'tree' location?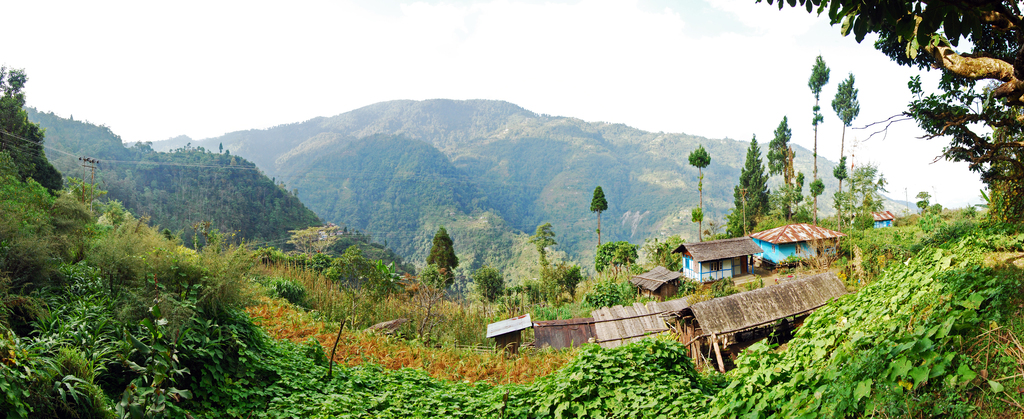
Rect(727, 139, 772, 239)
